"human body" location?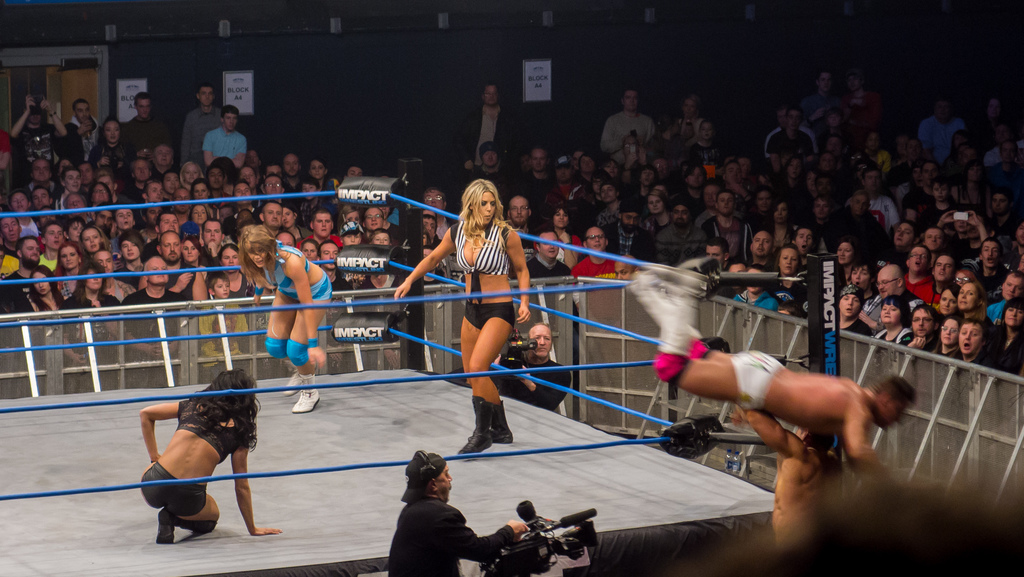
[732,410,846,547]
